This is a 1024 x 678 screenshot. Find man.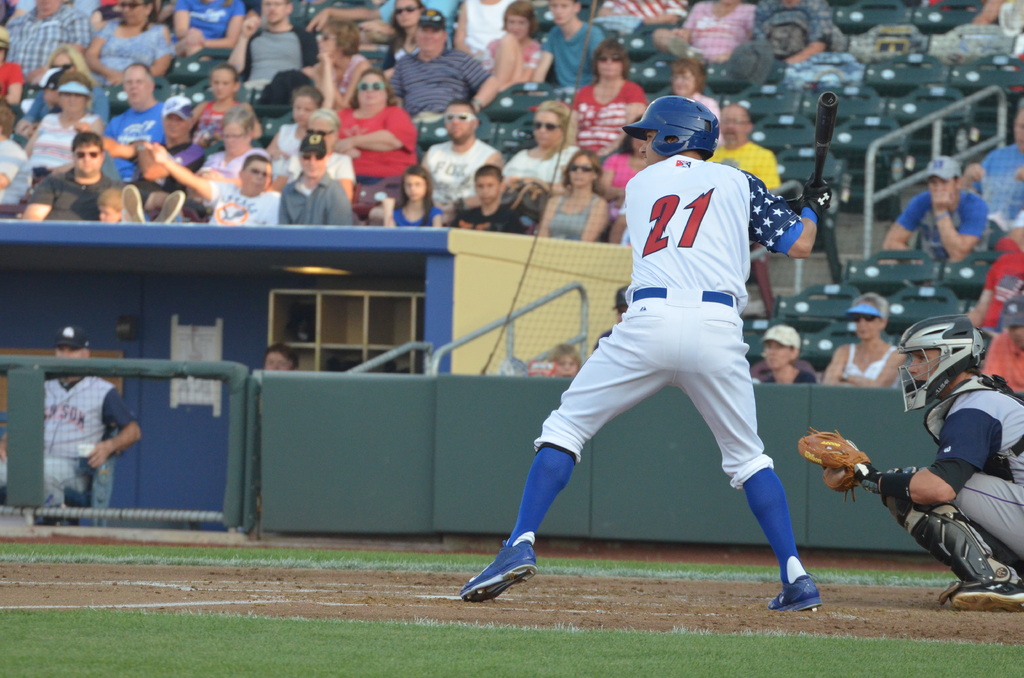
Bounding box: box=[874, 154, 991, 264].
